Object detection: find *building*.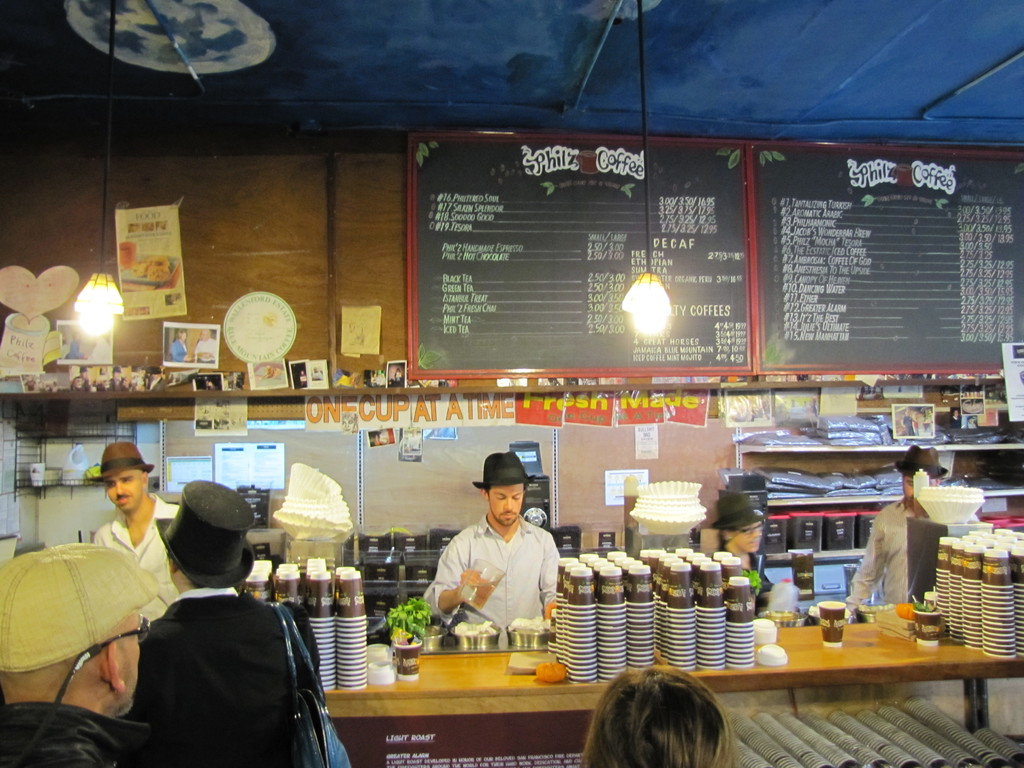
bbox=[0, 0, 1023, 767].
